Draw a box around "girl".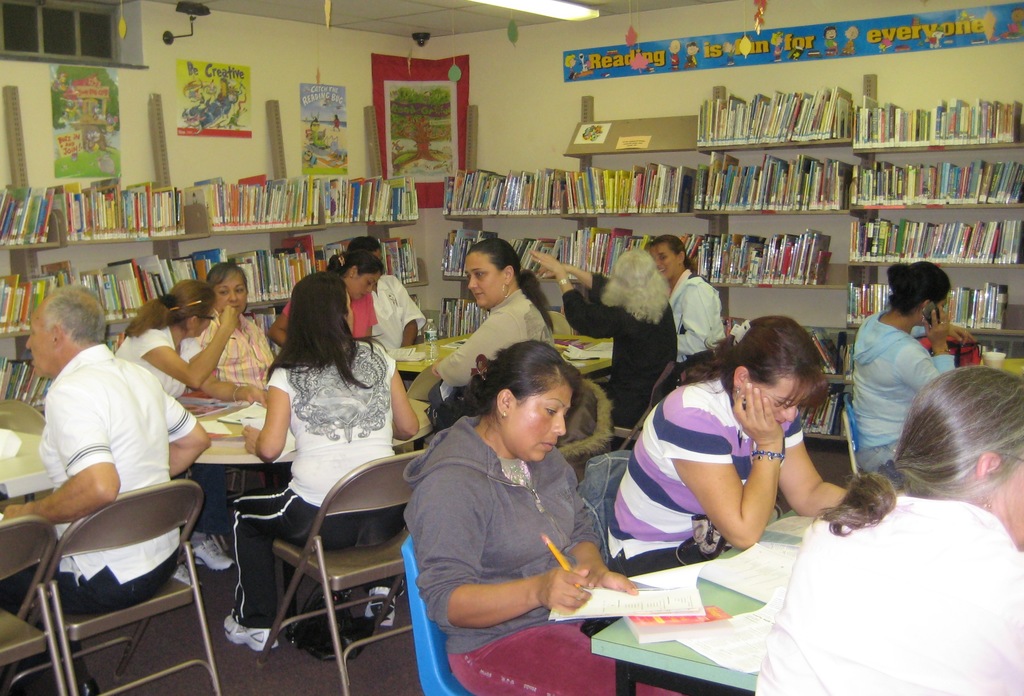
(111,279,268,595).
